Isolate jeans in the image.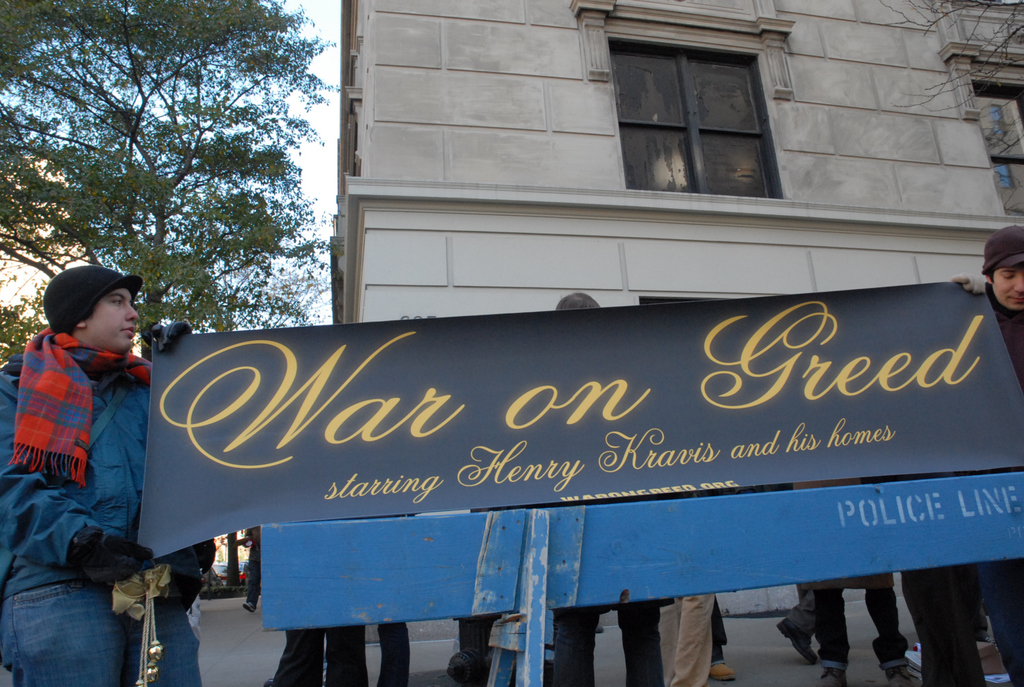
Isolated region: [left=0, top=580, right=204, bottom=686].
